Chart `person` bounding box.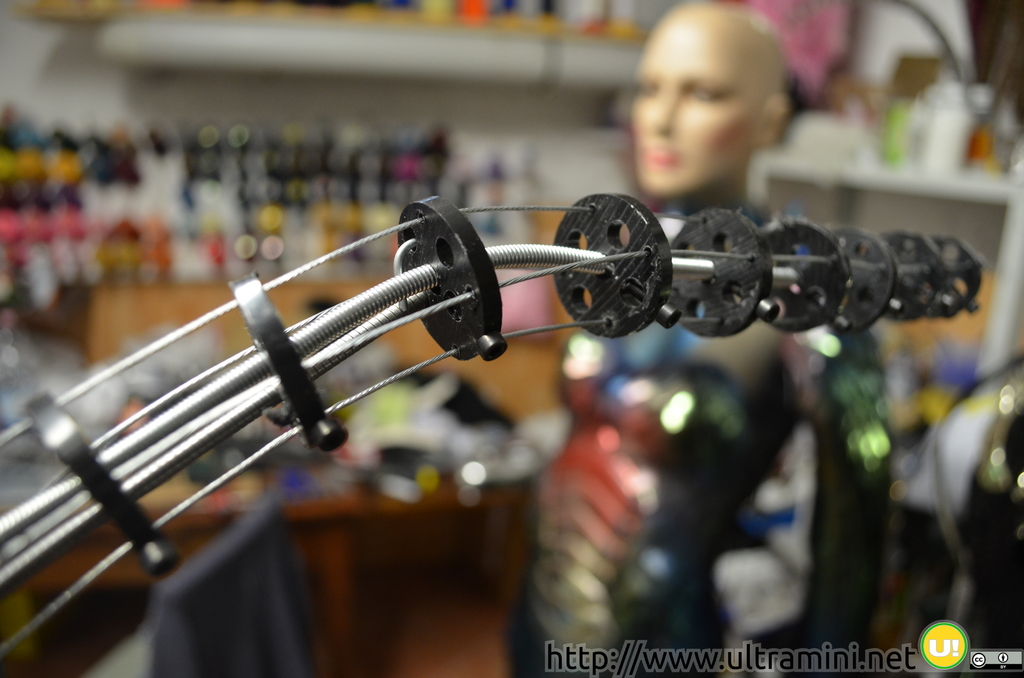
Charted: BBox(527, 0, 893, 677).
